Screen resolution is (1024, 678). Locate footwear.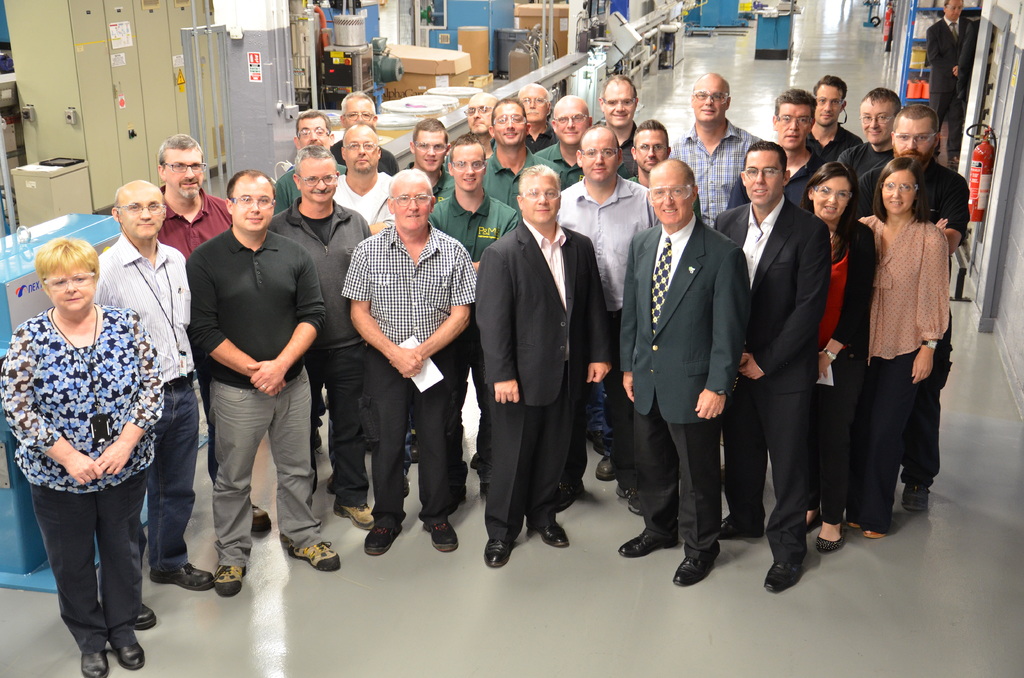
region(135, 603, 156, 629).
